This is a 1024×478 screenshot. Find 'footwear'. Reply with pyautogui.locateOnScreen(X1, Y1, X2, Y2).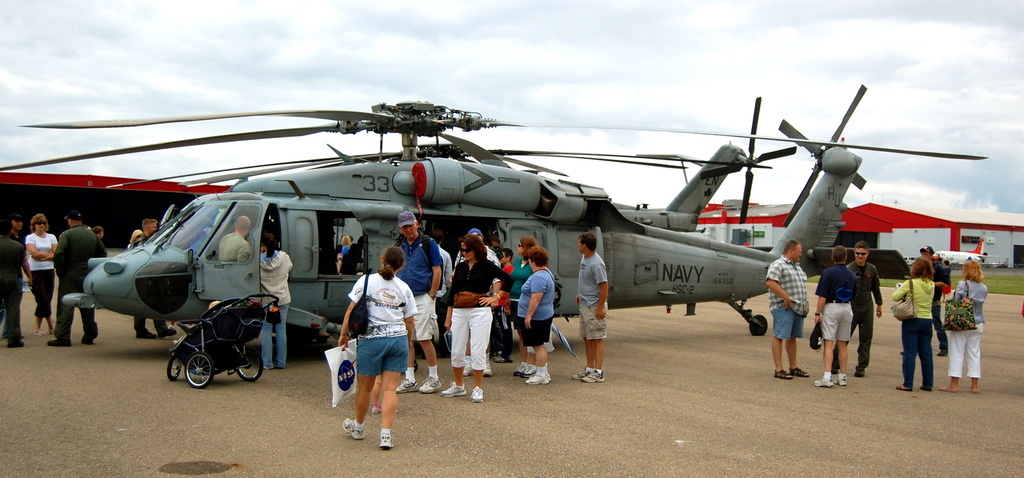
pyautogui.locateOnScreen(580, 370, 601, 382).
